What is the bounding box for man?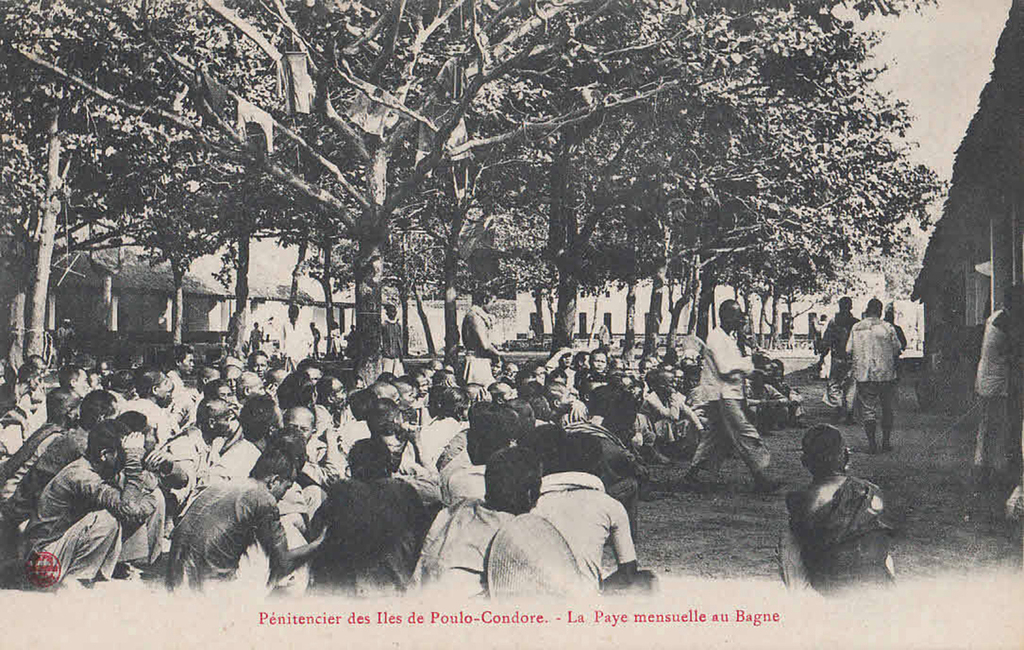
{"x1": 335, "y1": 370, "x2": 365, "y2": 391}.
